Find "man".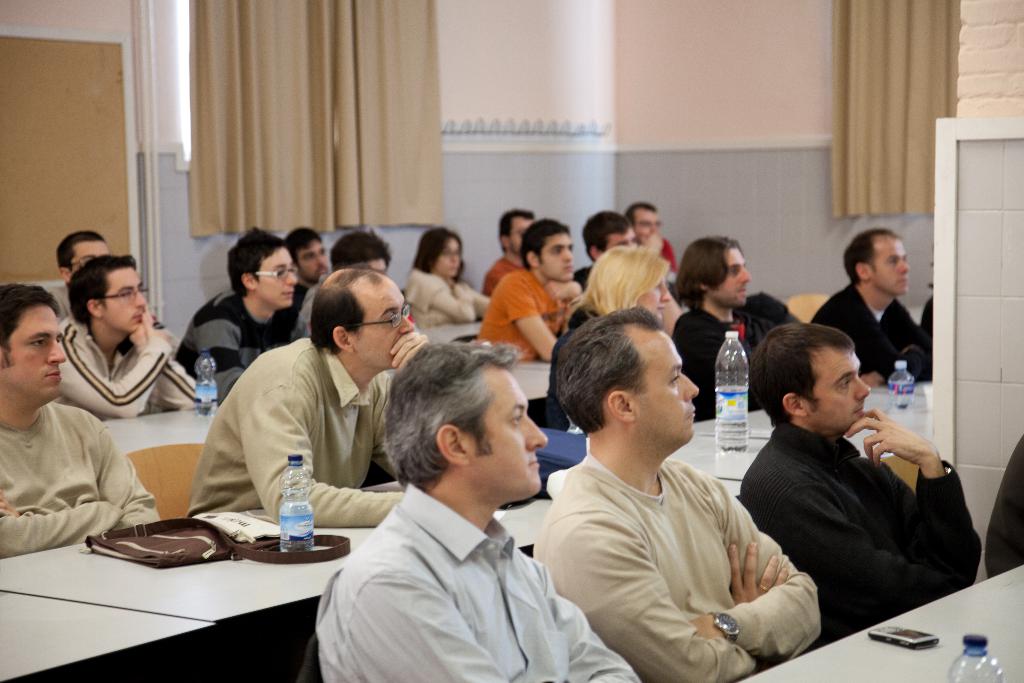
locate(668, 232, 794, 421).
